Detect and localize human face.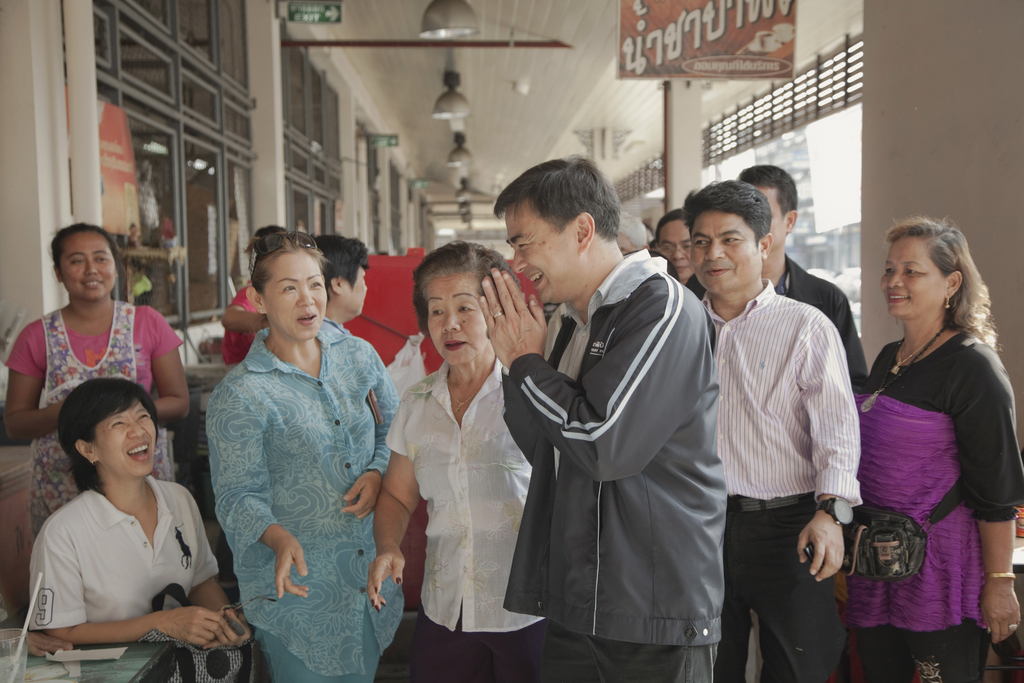
Localized at box=[765, 189, 785, 247].
